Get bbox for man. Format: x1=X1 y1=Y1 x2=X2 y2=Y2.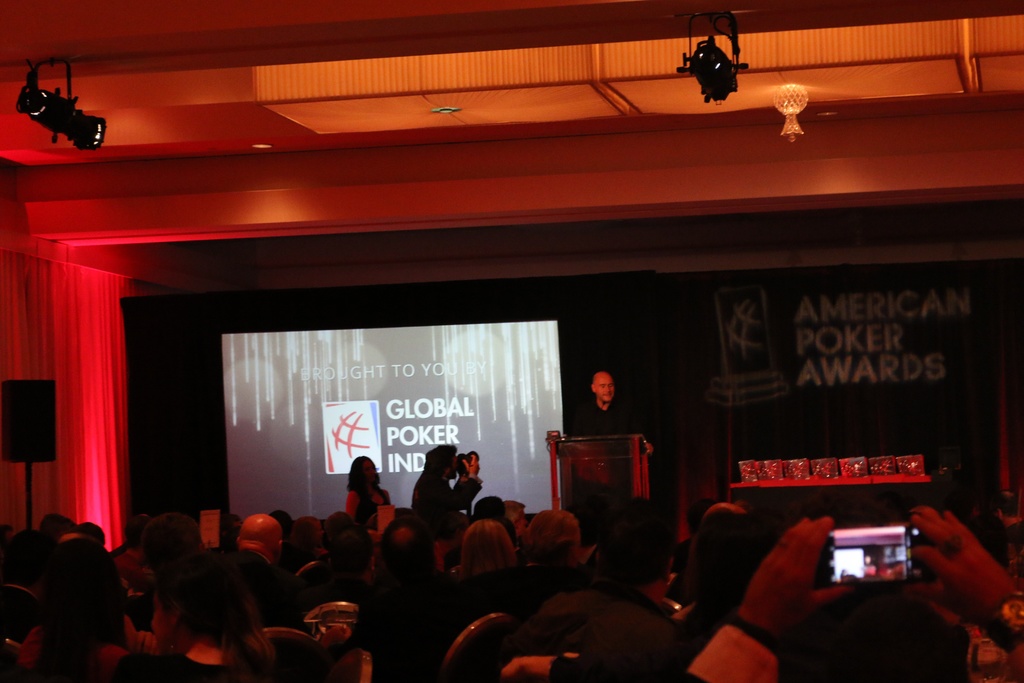
x1=410 y1=445 x2=486 y2=534.
